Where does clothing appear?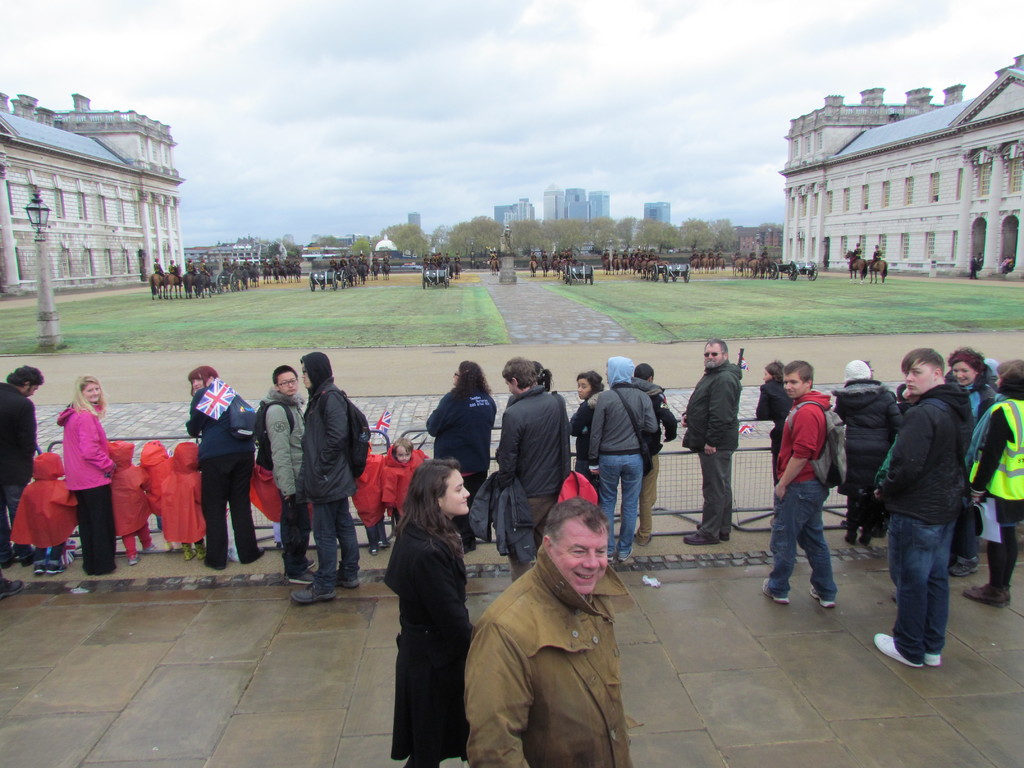
Appears at (x1=746, y1=252, x2=756, y2=265).
